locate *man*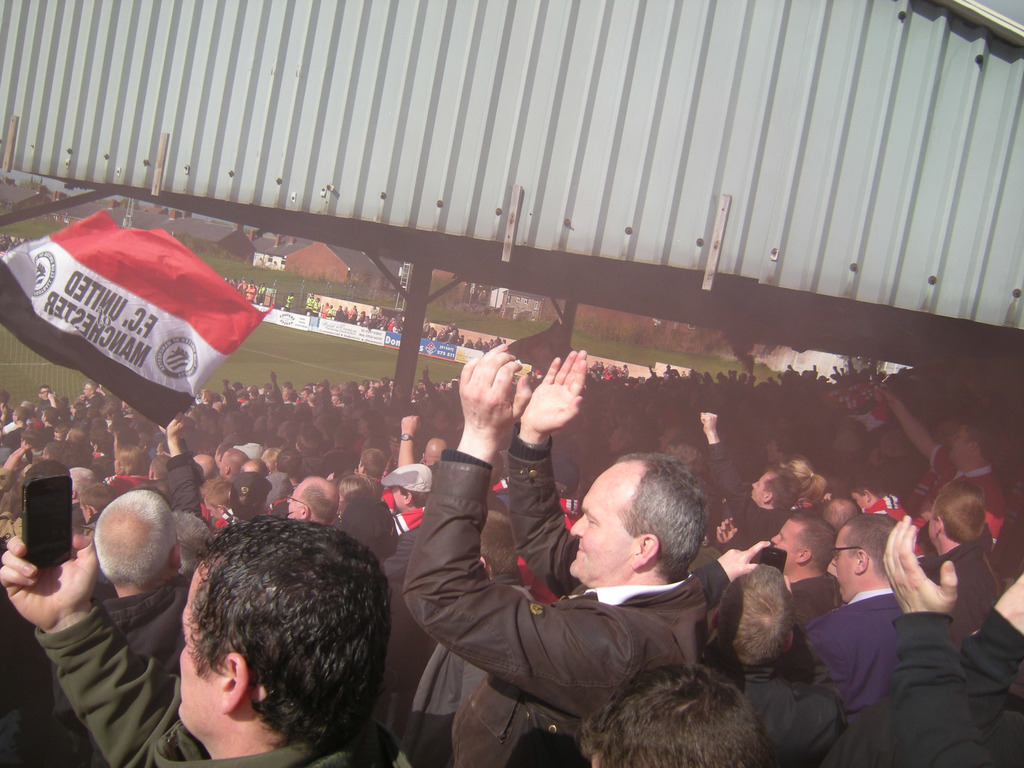
BBox(420, 404, 756, 742)
